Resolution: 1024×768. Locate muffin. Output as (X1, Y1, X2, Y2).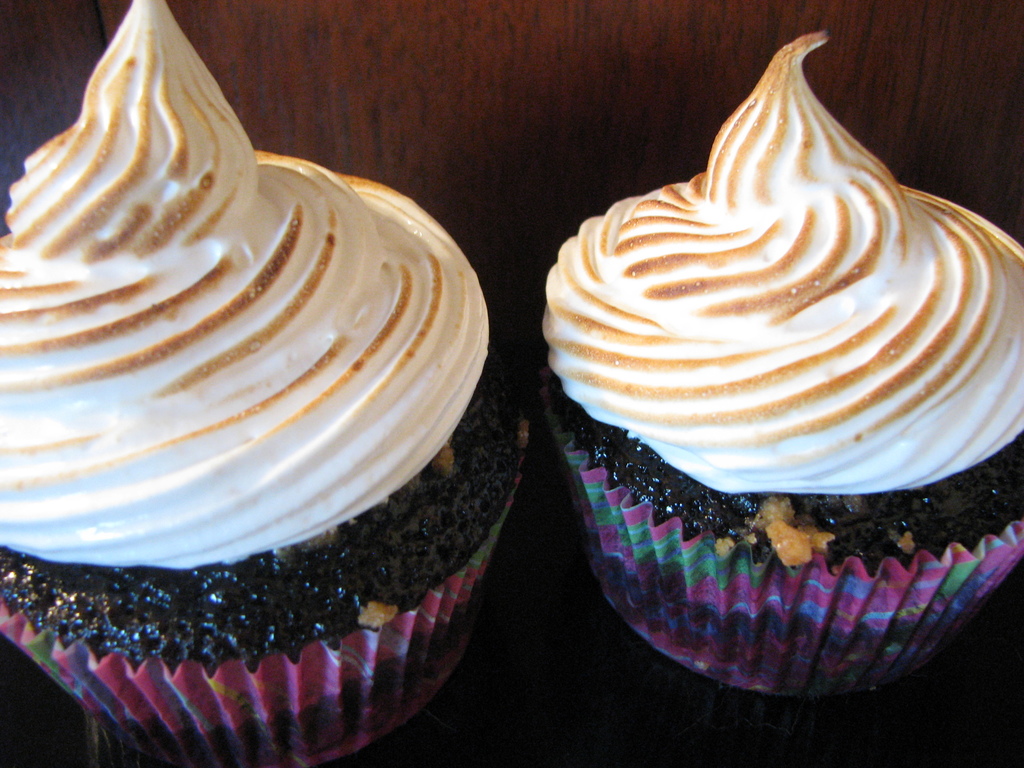
(539, 14, 1023, 721).
